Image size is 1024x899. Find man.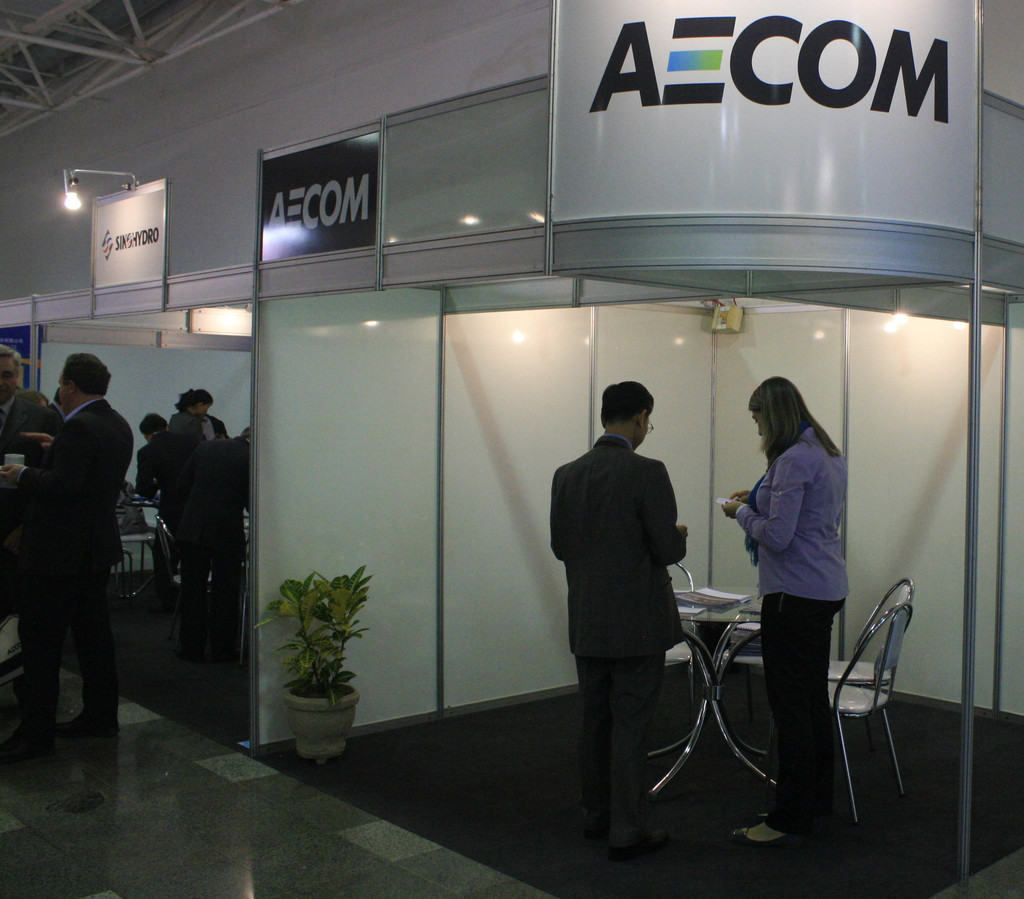
[left=9, top=320, right=136, bottom=774].
